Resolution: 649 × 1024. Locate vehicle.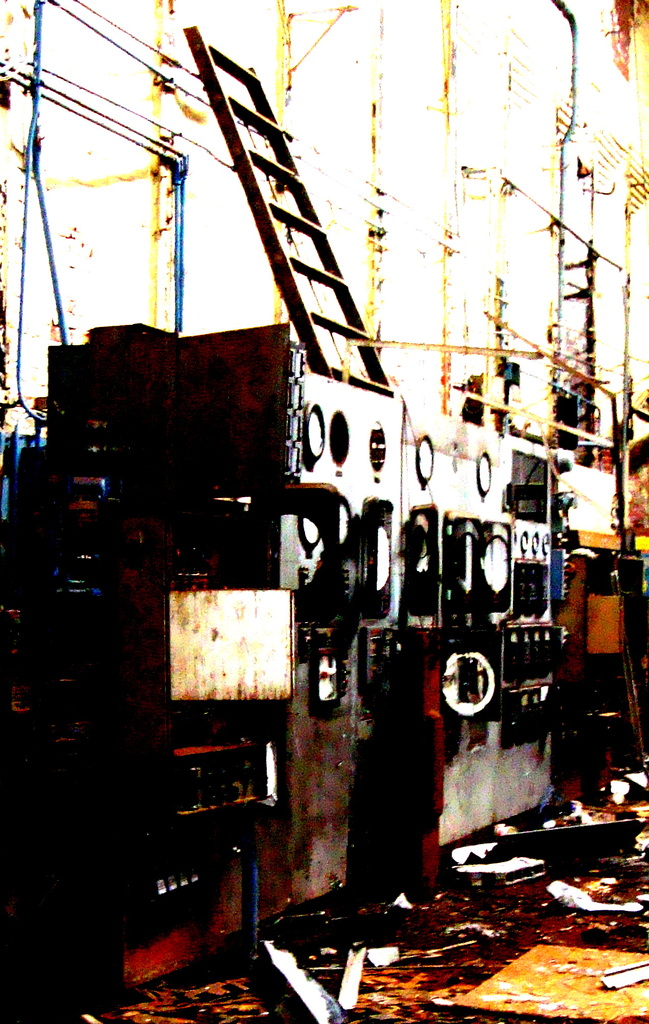
BBox(0, 0, 648, 1023).
